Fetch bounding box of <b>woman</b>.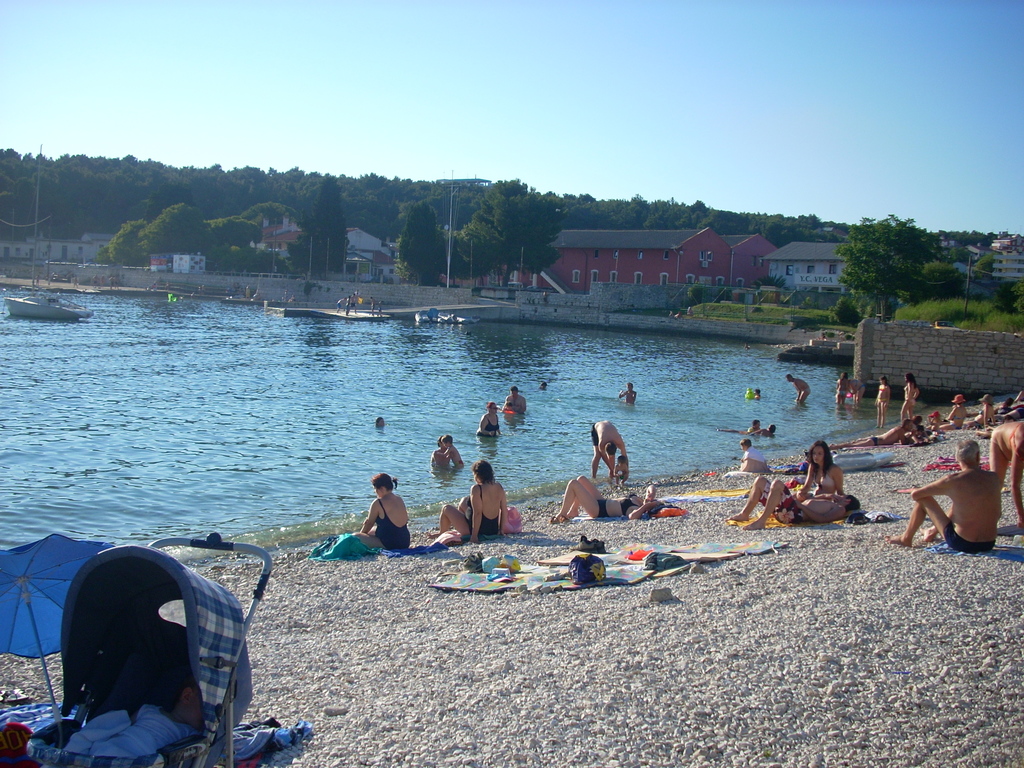
Bbox: l=970, t=394, r=997, b=431.
